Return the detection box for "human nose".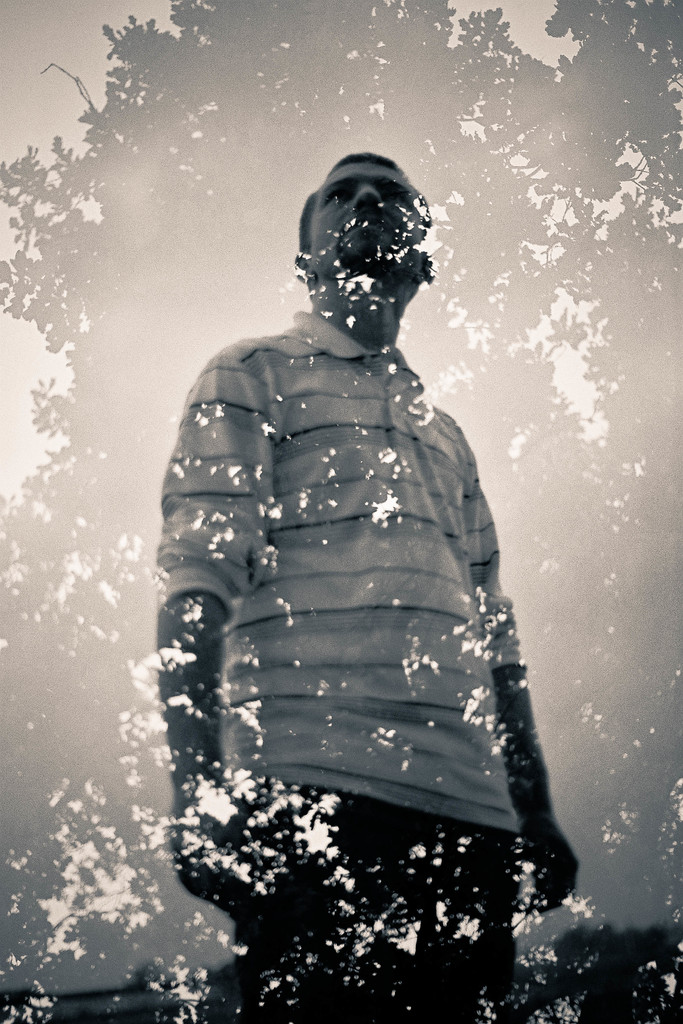
(left=351, top=180, right=383, bottom=207).
